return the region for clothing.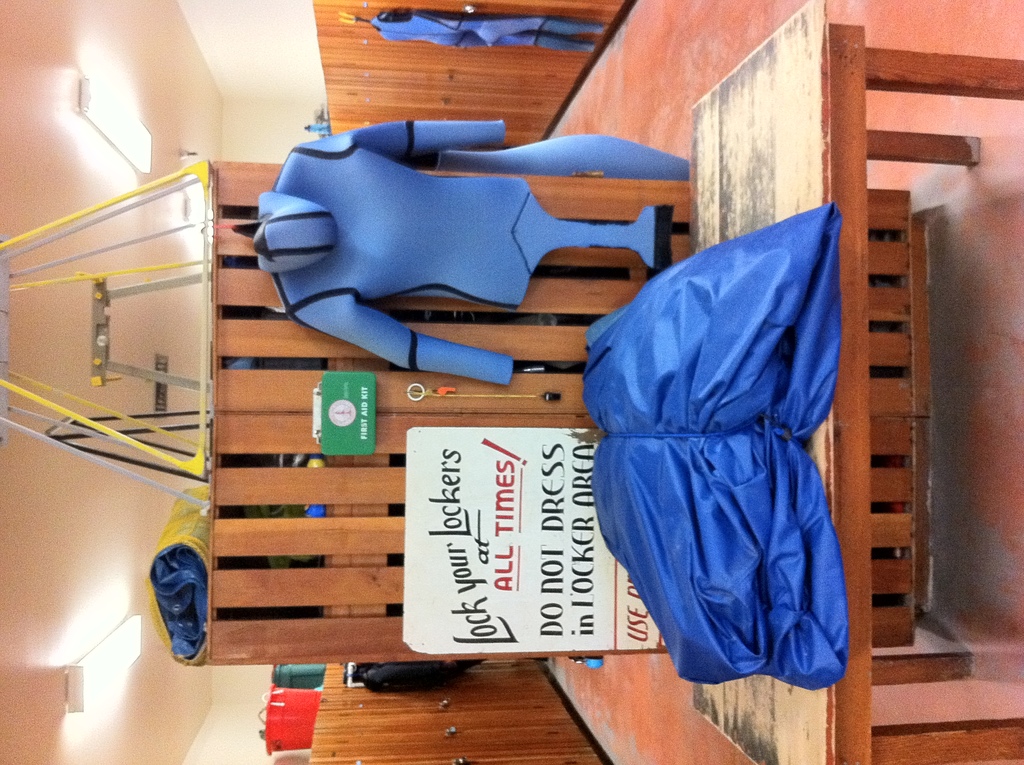
pyautogui.locateOnScreen(372, 1, 548, 55).
